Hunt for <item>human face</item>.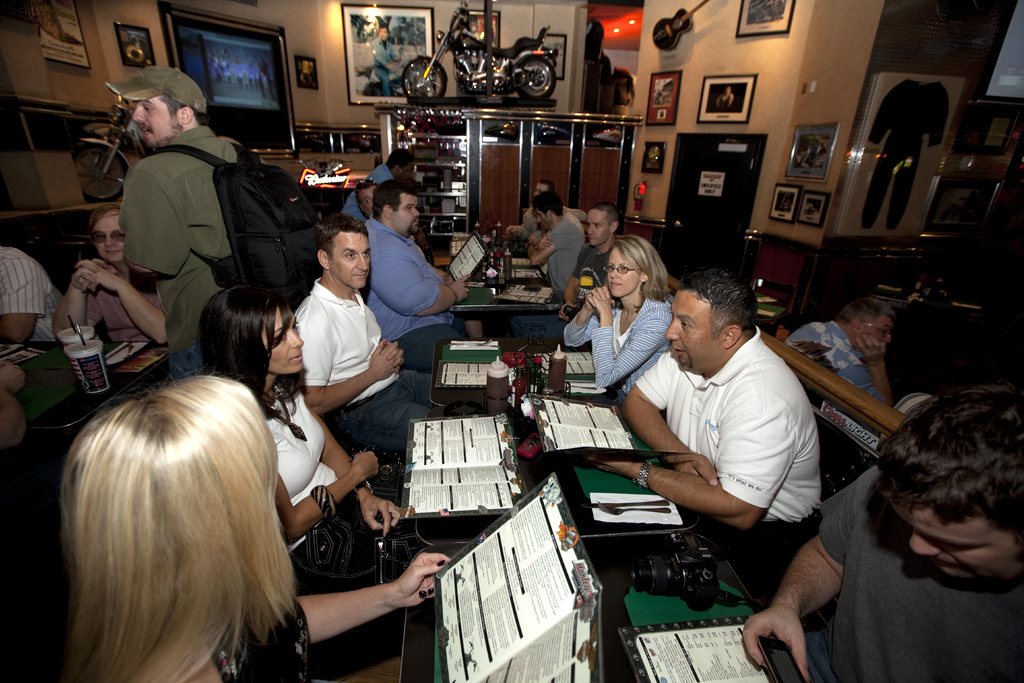
Hunted down at [533, 183, 547, 195].
